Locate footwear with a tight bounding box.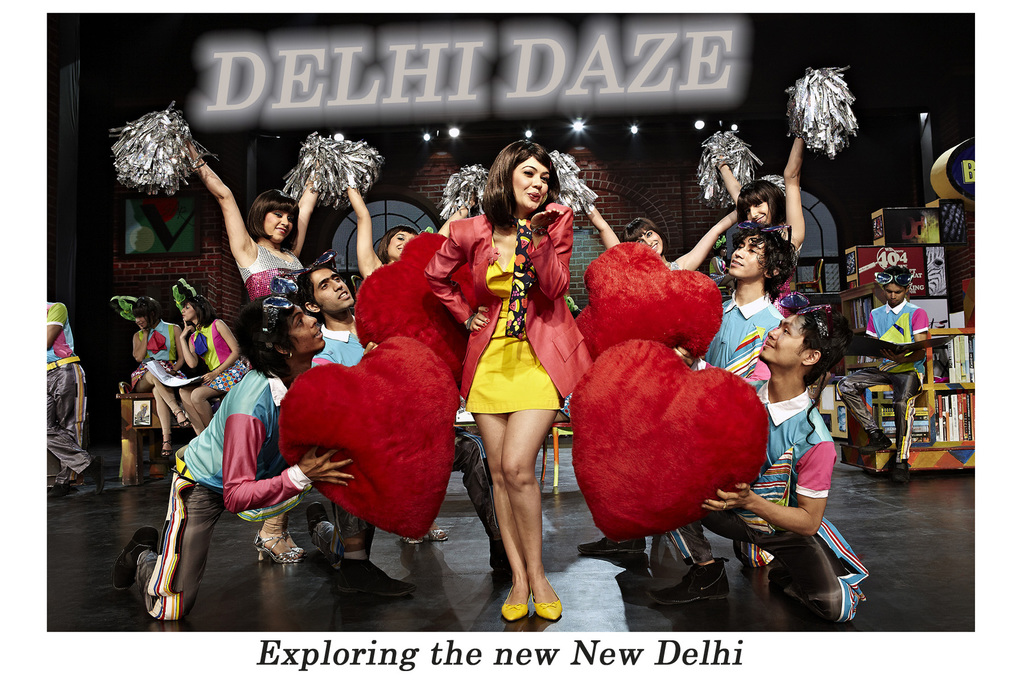
x1=578, y1=538, x2=644, y2=550.
